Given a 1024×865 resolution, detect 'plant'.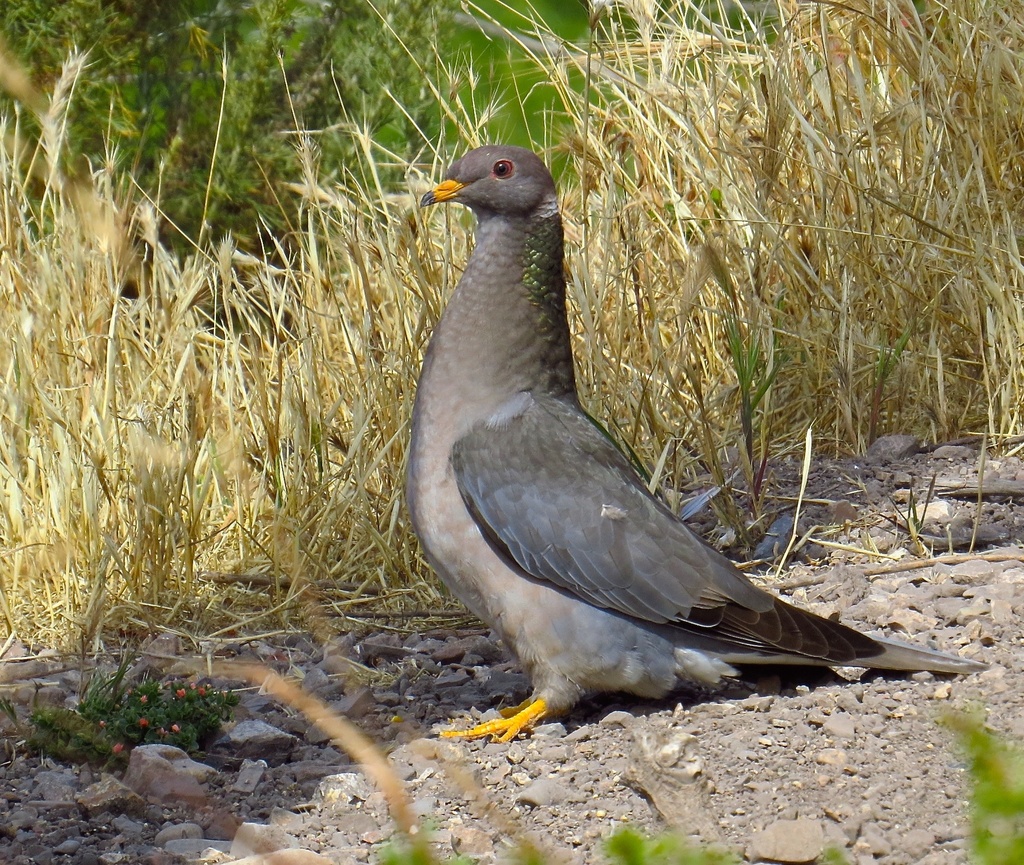
360 705 1023 864.
